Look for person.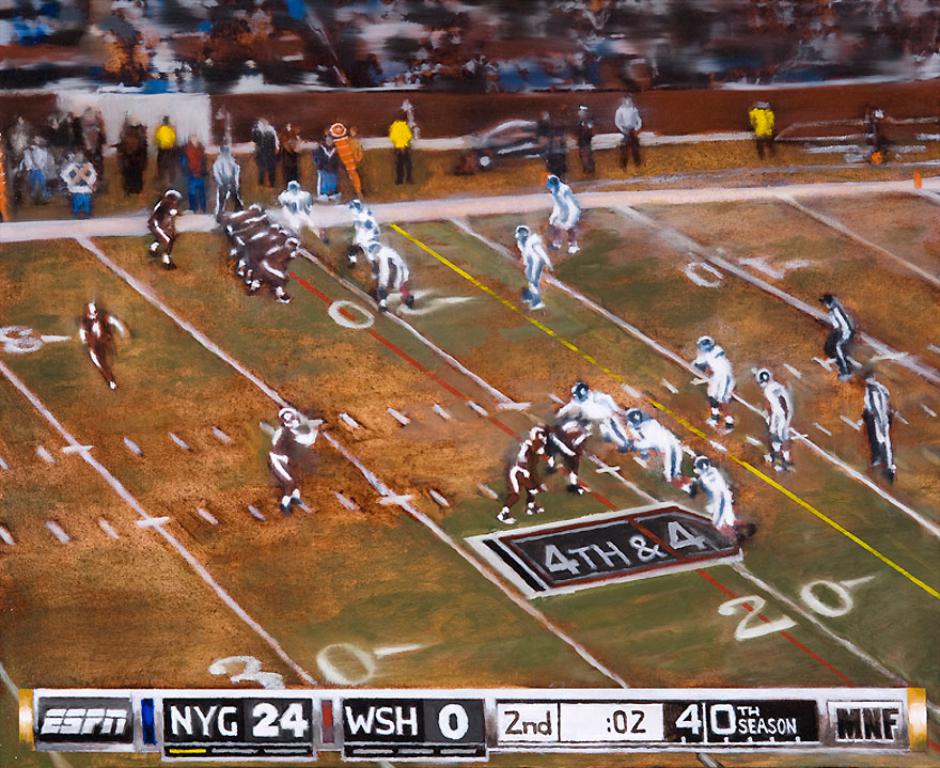
Found: bbox(539, 105, 571, 172).
